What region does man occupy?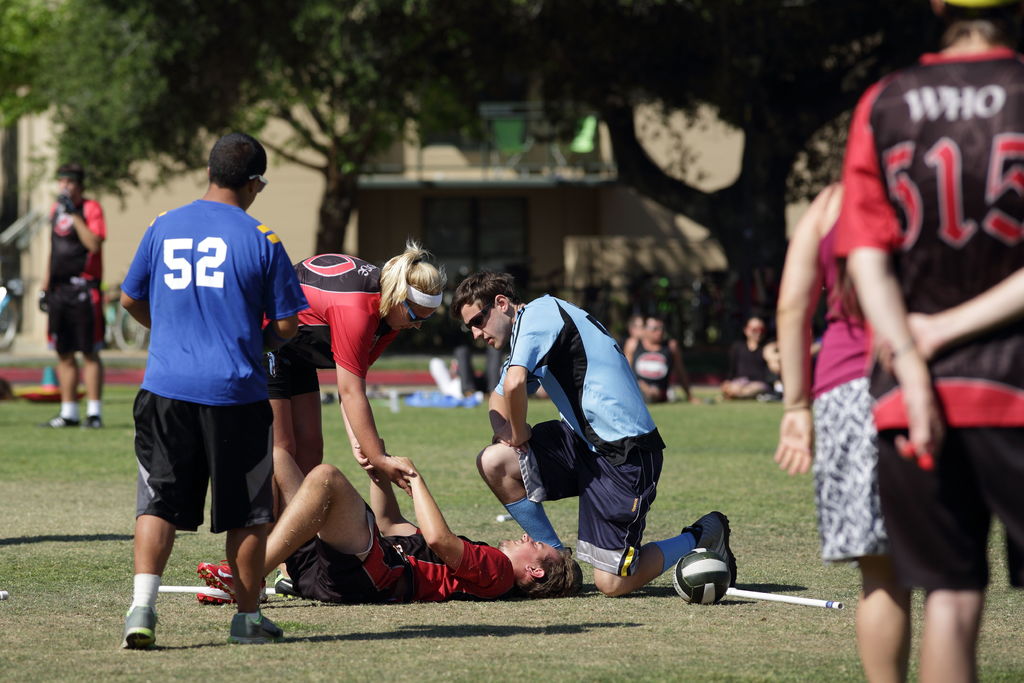
<box>195,452,582,602</box>.
